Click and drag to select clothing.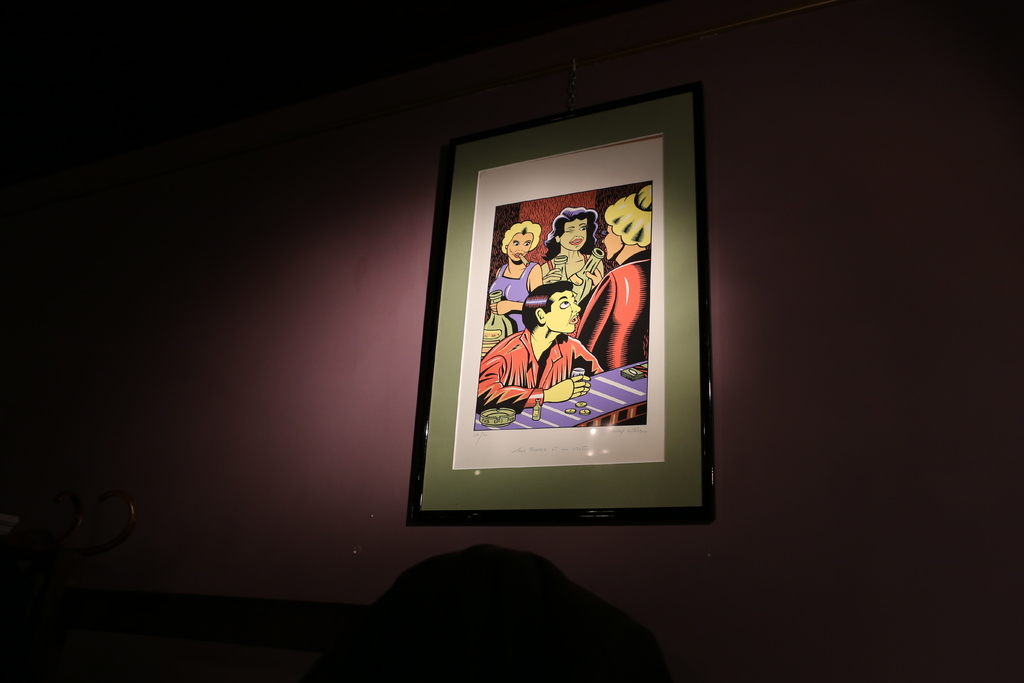
Selection: (566, 247, 657, 413).
